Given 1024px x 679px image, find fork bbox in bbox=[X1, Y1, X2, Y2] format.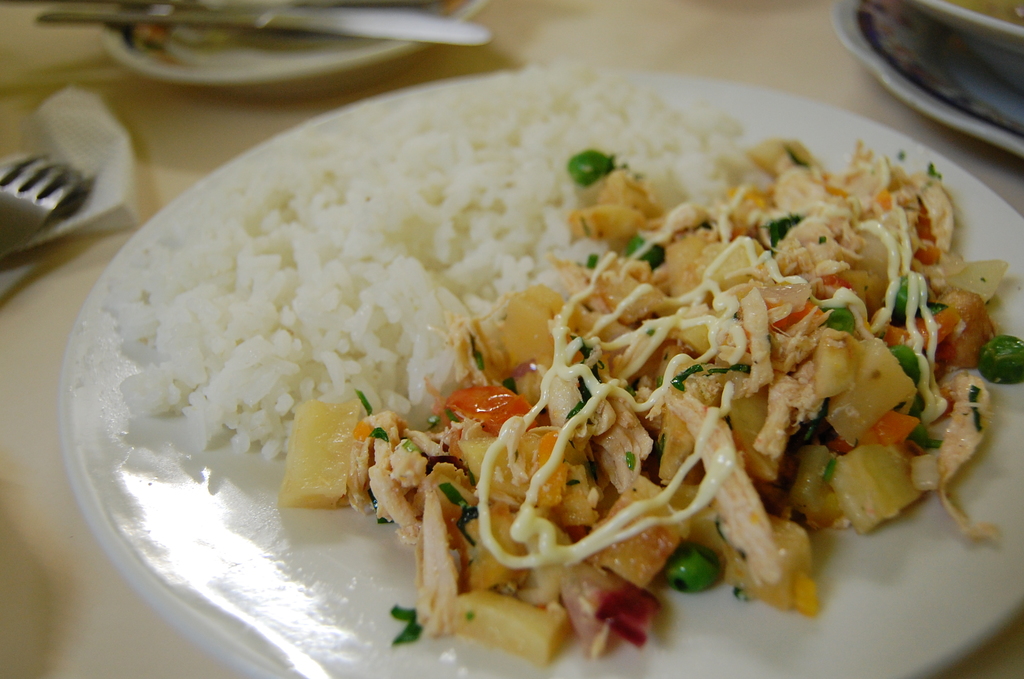
bbox=[0, 143, 84, 254].
